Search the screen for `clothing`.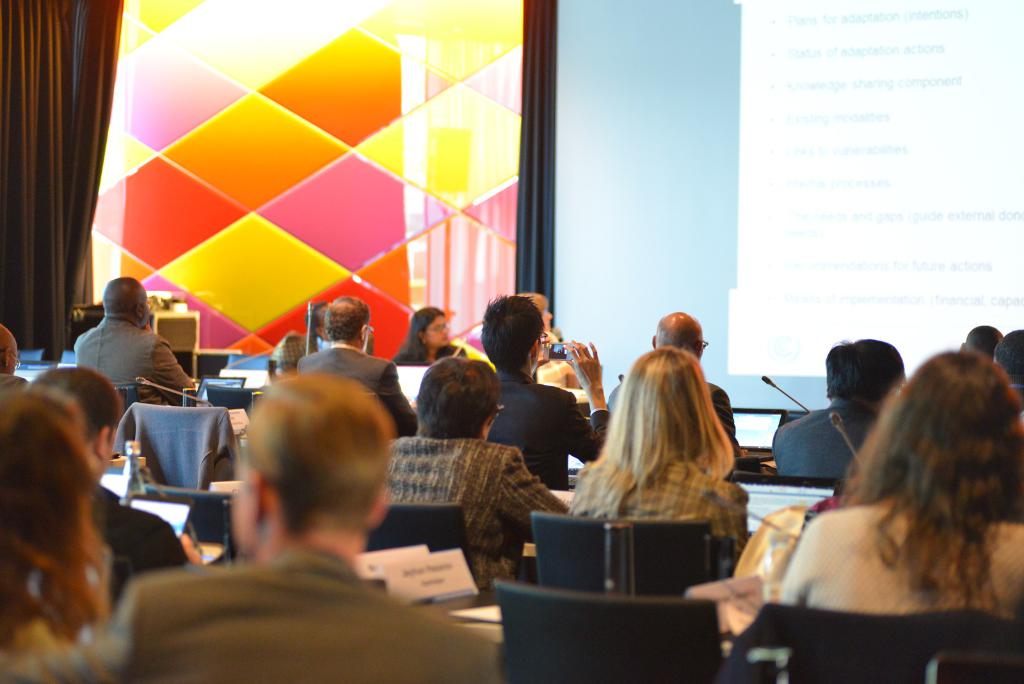
Found at Rect(311, 329, 376, 357).
